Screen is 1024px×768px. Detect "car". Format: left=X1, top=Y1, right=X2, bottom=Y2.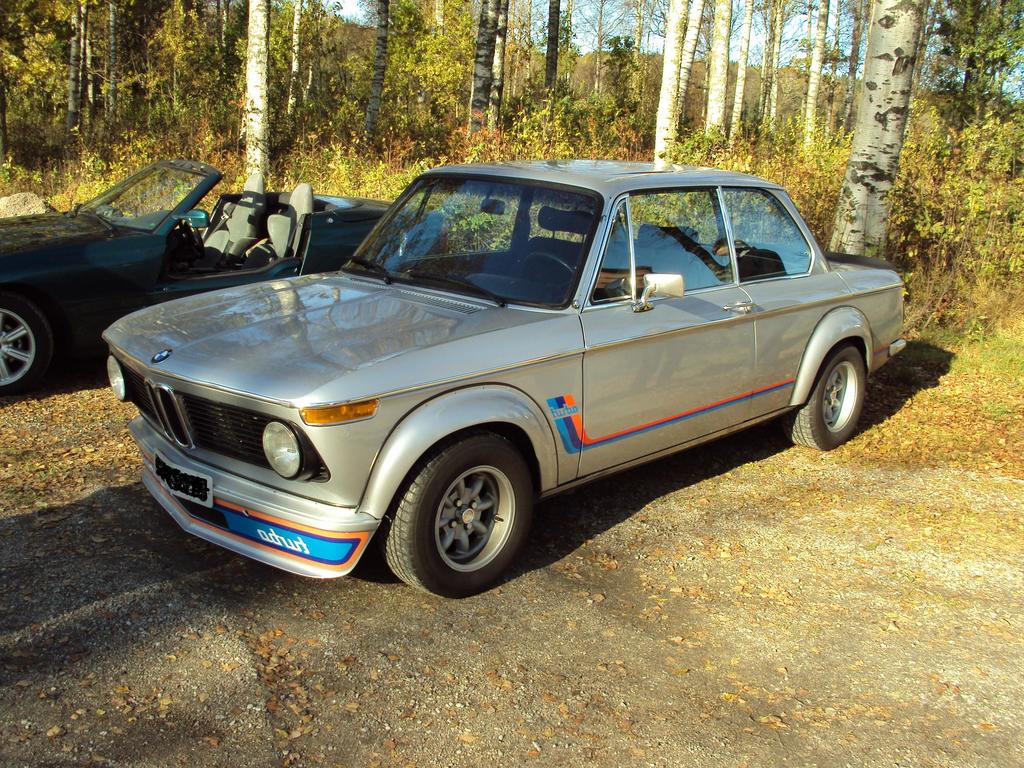
left=97, top=154, right=911, bottom=600.
